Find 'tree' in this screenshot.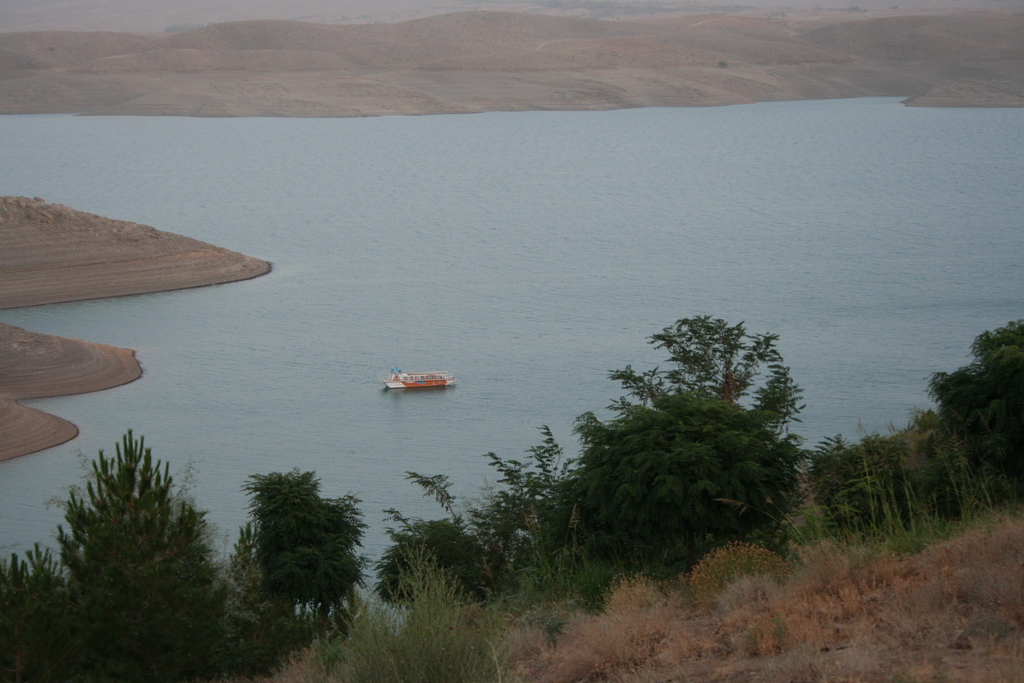
The bounding box for 'tree' is box=[548, 297, 823, 590].
